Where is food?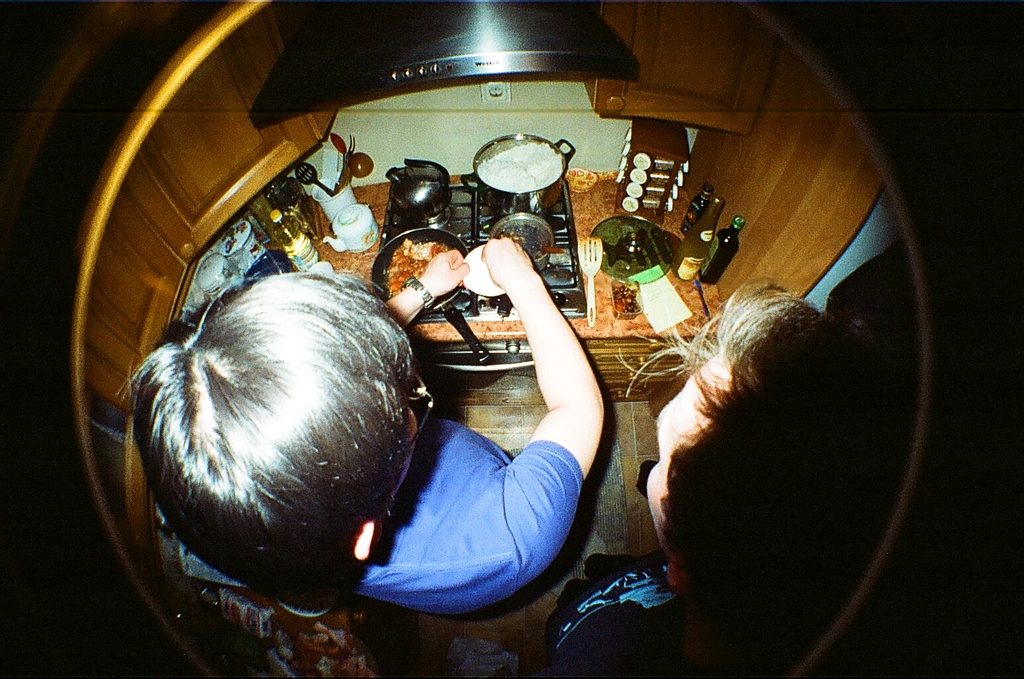
Rect(381, 225, 471, 300).
